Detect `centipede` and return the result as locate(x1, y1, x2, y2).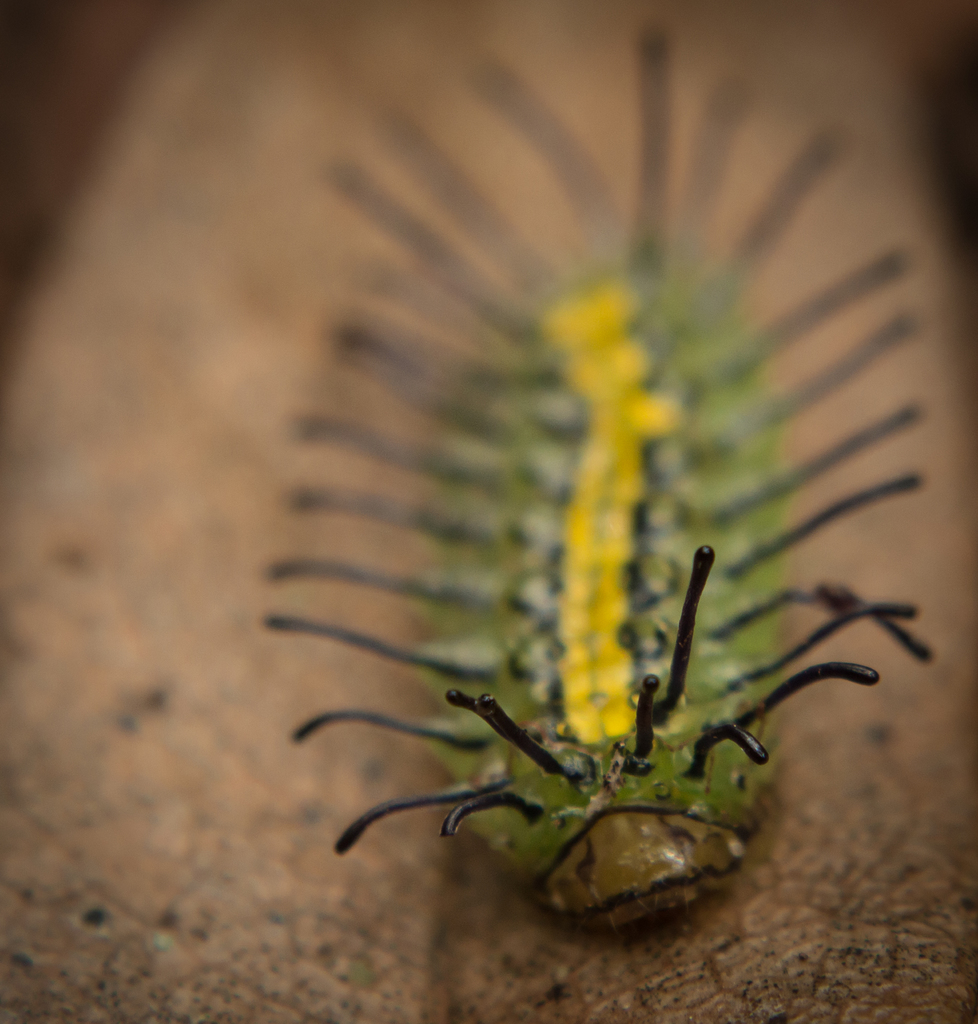
locate(255, 0, 938, 923).
